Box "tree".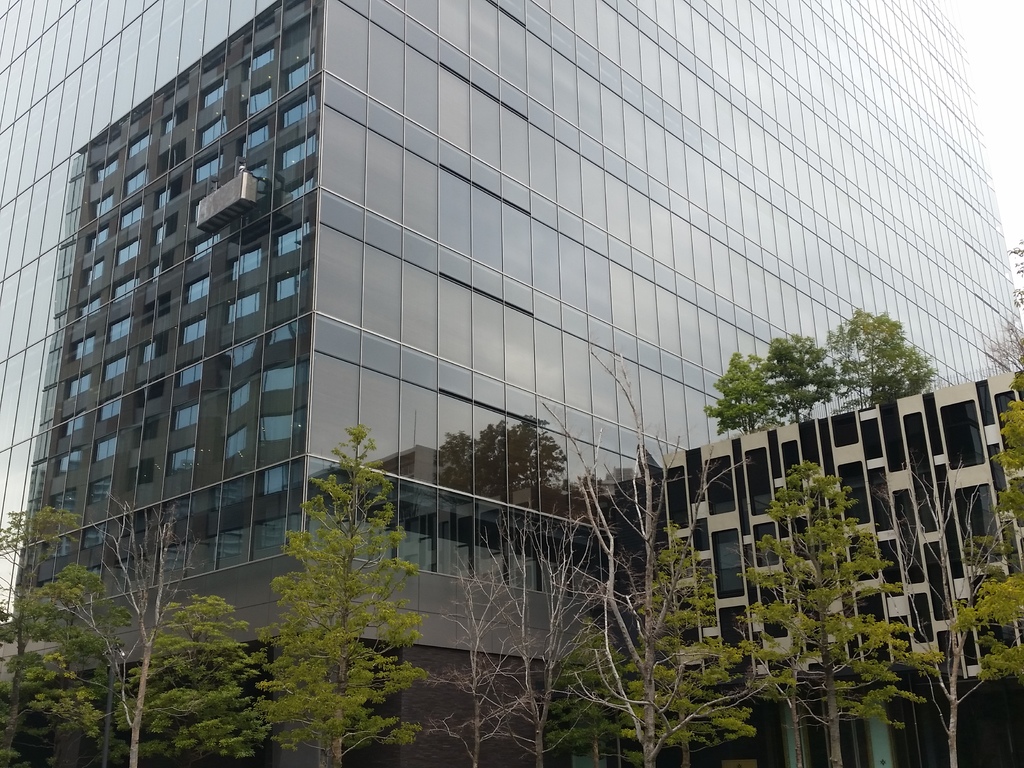
bbox=(260, 426, 423, 767).
